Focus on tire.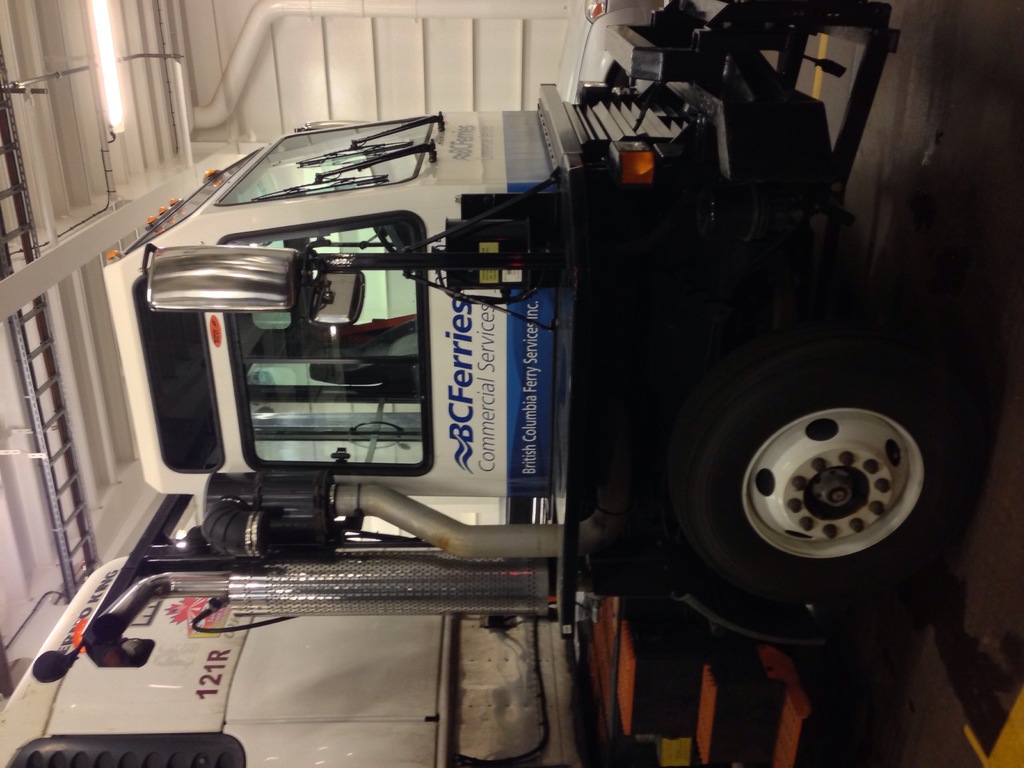
Focused at x1=666 y1=365 x2=965 y2=593.
